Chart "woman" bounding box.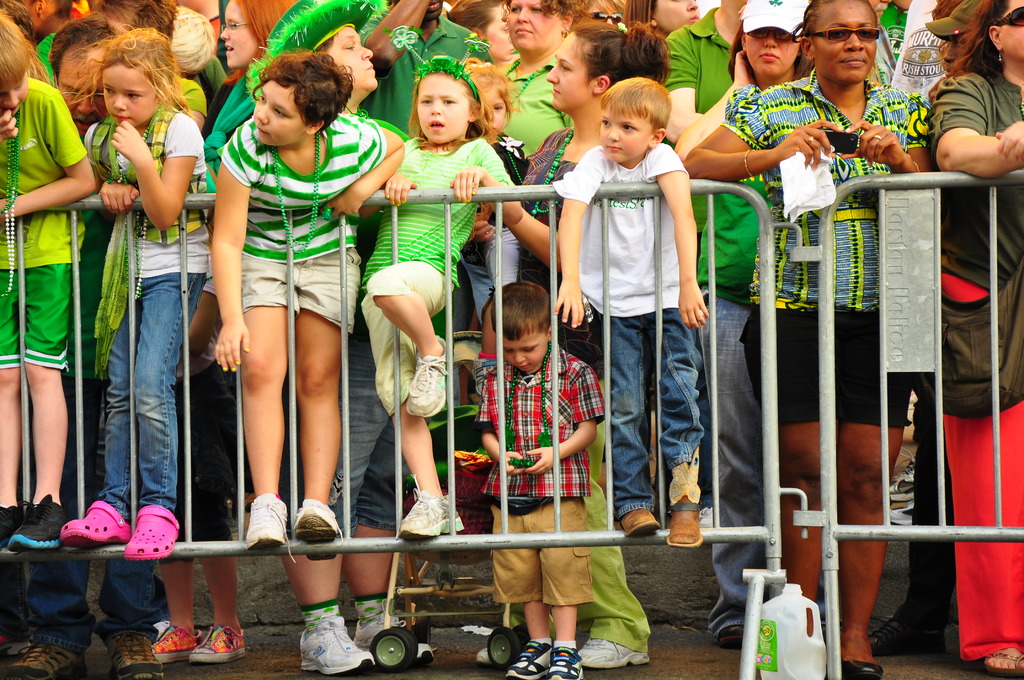
Charted: (497, 0, 612, 160).
